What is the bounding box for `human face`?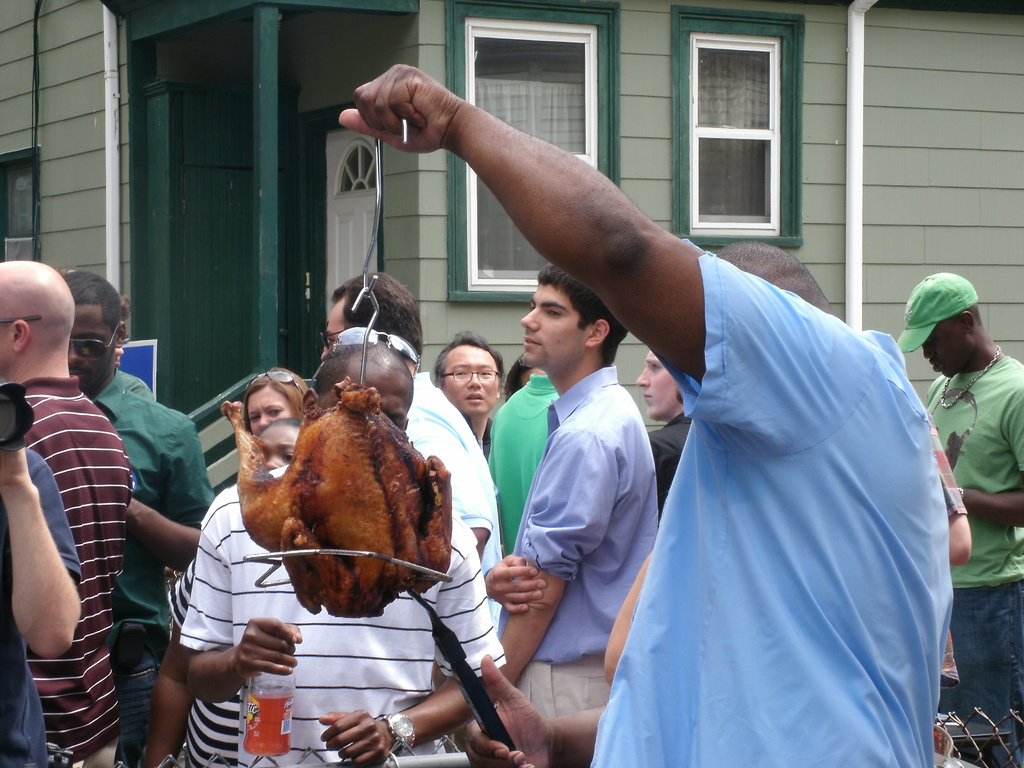
{"left": 248, "top": 386, "right": 292, "bottom": 434}.
